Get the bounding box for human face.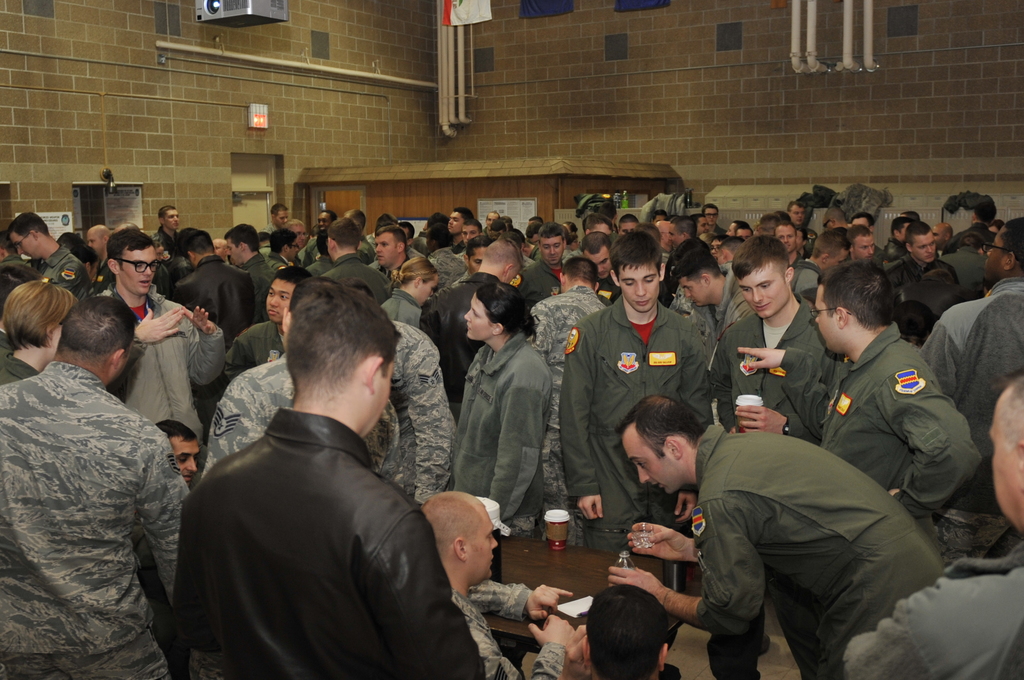
(472, 509, 497, 581).
